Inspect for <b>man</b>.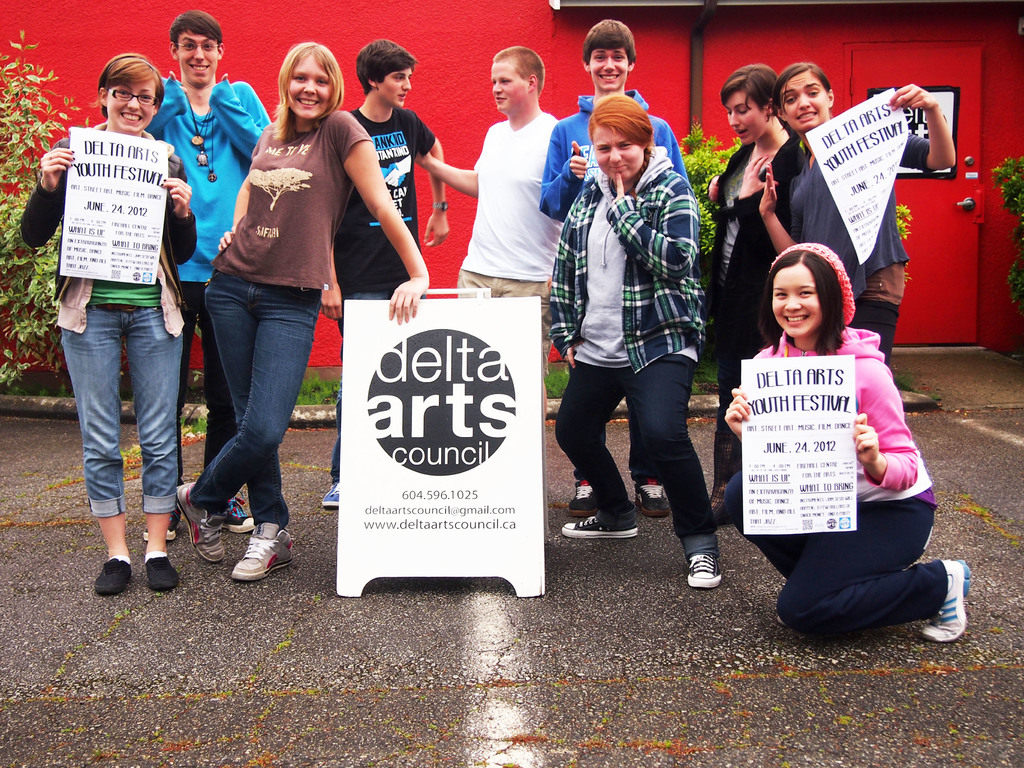
Inspection: detection(139, 9, 274, 534).
